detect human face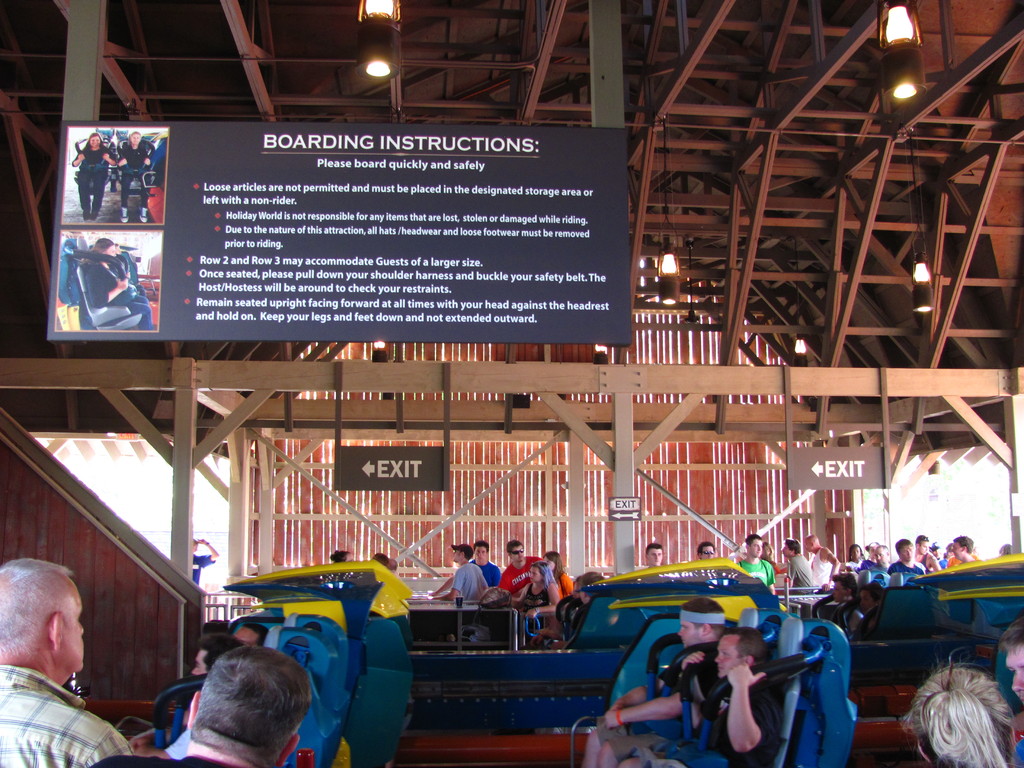
(698, 549, 710, 561)
